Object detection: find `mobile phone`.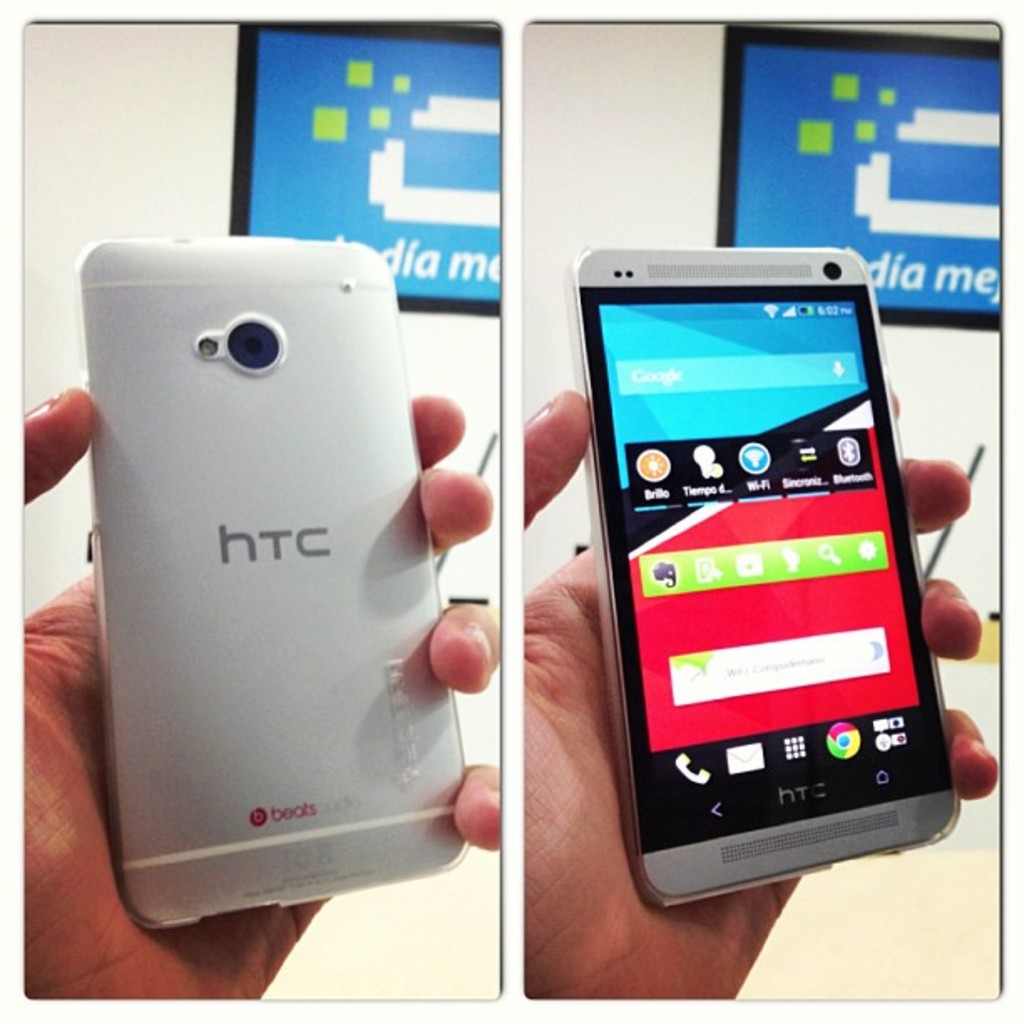
[x1=567, y1=216, x2=975, y2=912].
